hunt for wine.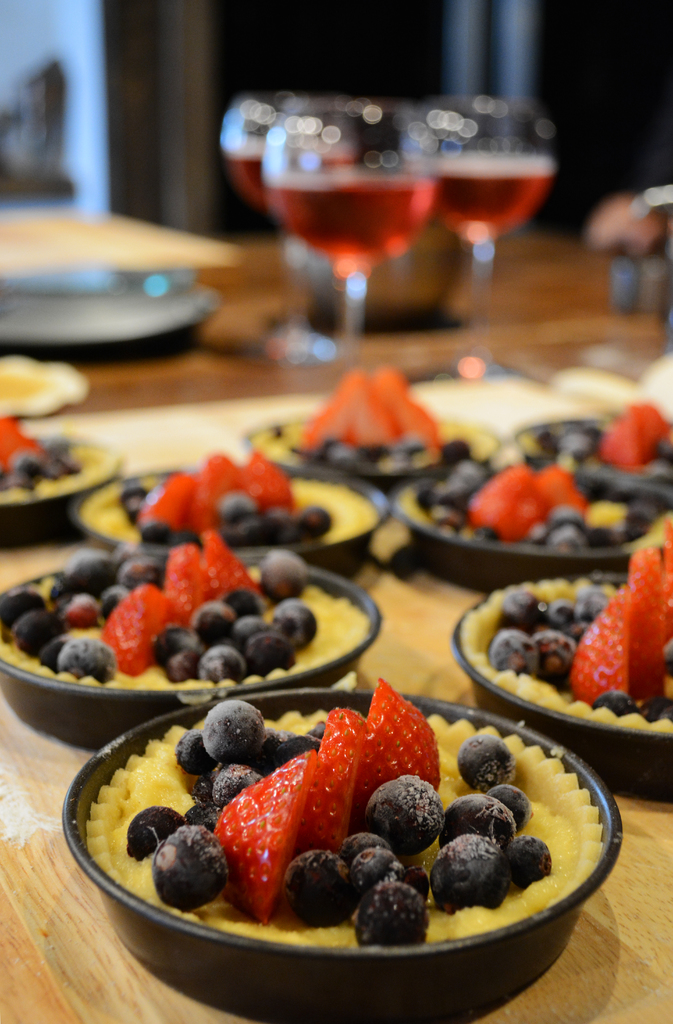
Hunted down at Rect(406, 154, 562, 243).
